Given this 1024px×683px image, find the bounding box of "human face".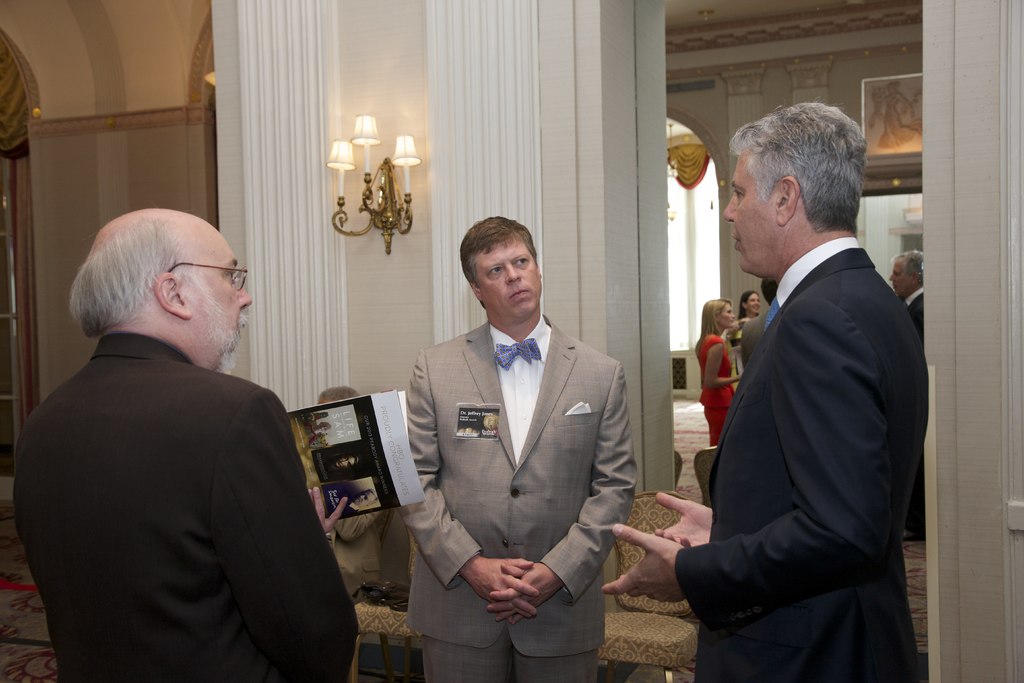
box=[473, 234, 545, 320].
